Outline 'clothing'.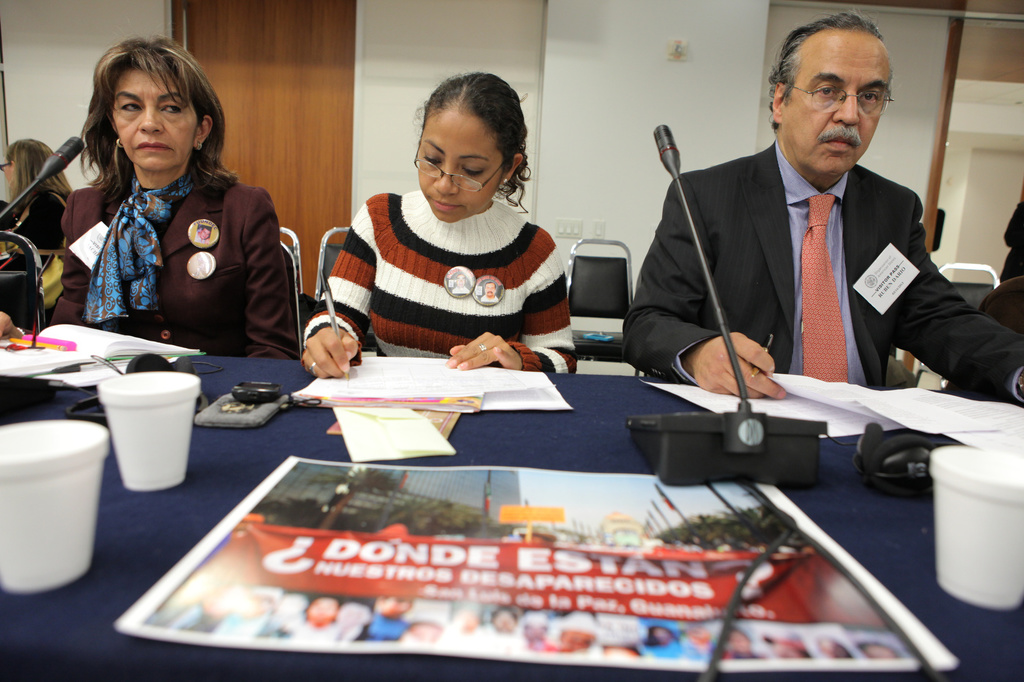
Outline: bbox=[623, 137, 1023, 409].
